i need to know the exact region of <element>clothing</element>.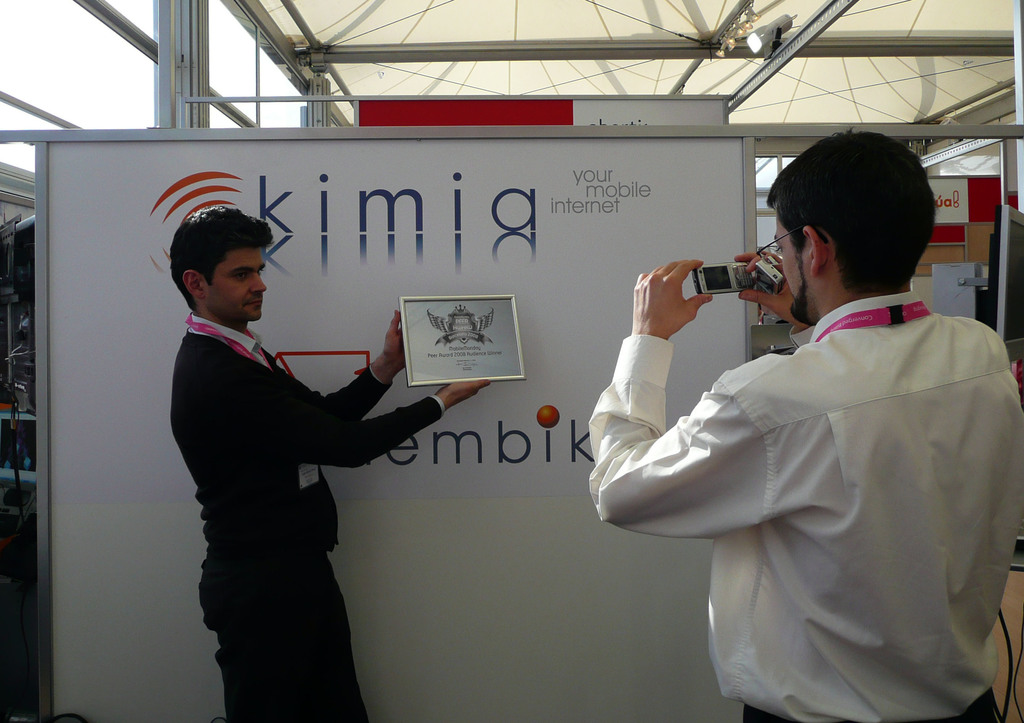
Region: 609,254,1009,706.
